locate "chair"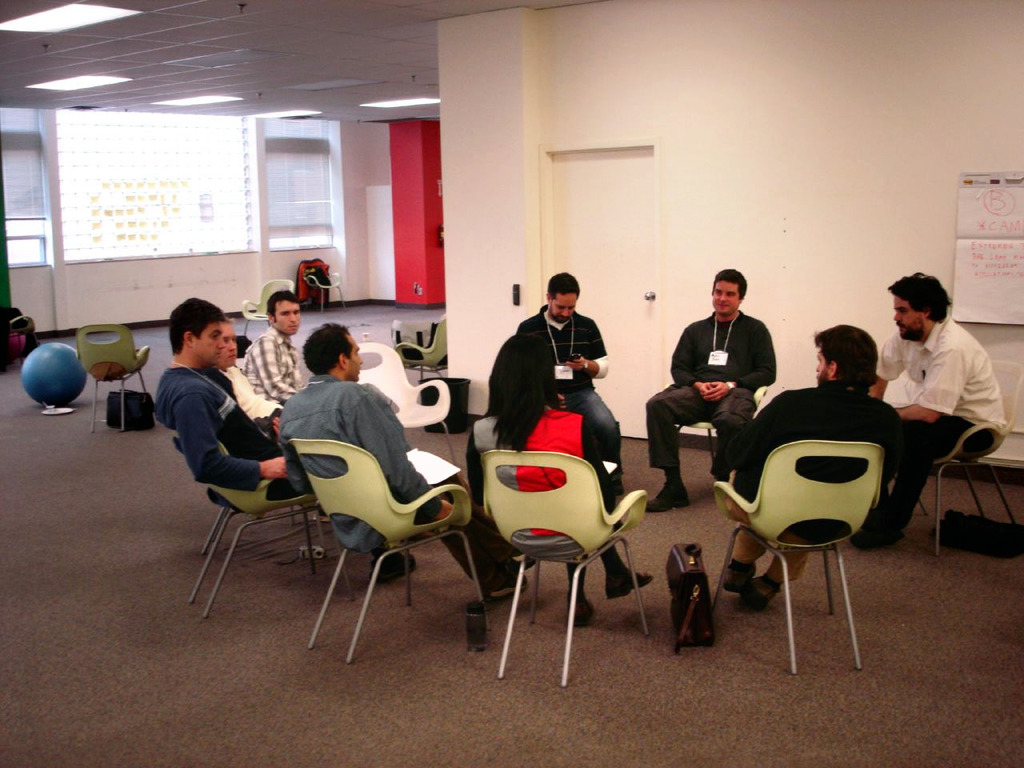
(670, 373, 770, 478)
